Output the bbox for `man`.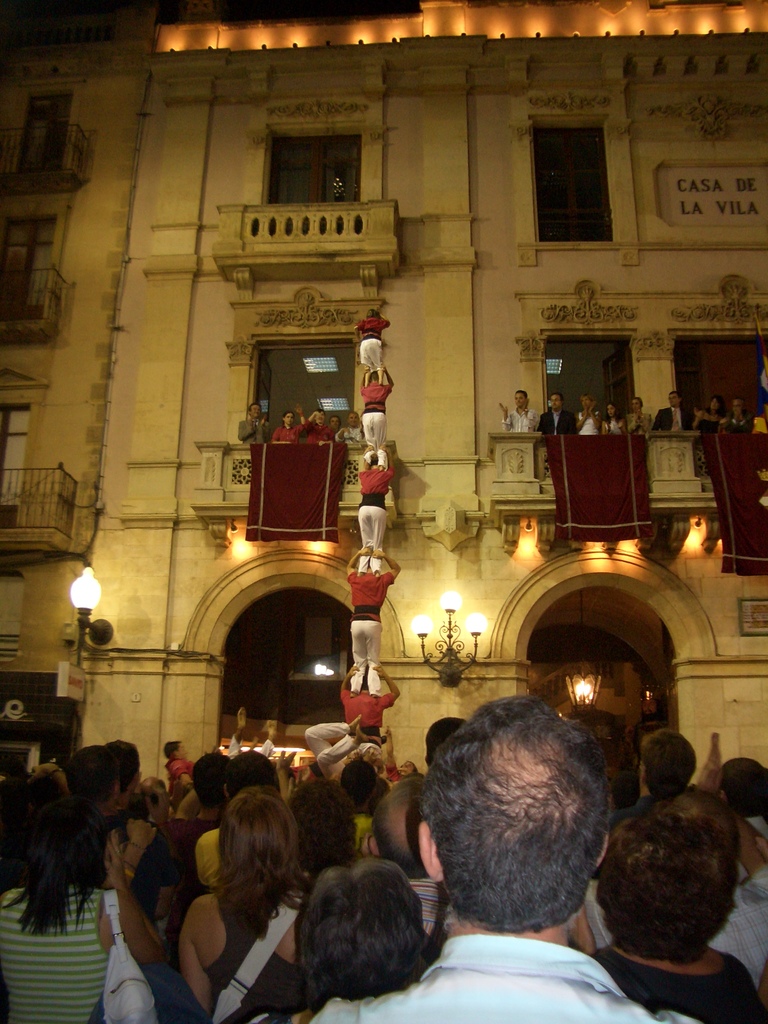
crop(723, 399, 756, 434).
